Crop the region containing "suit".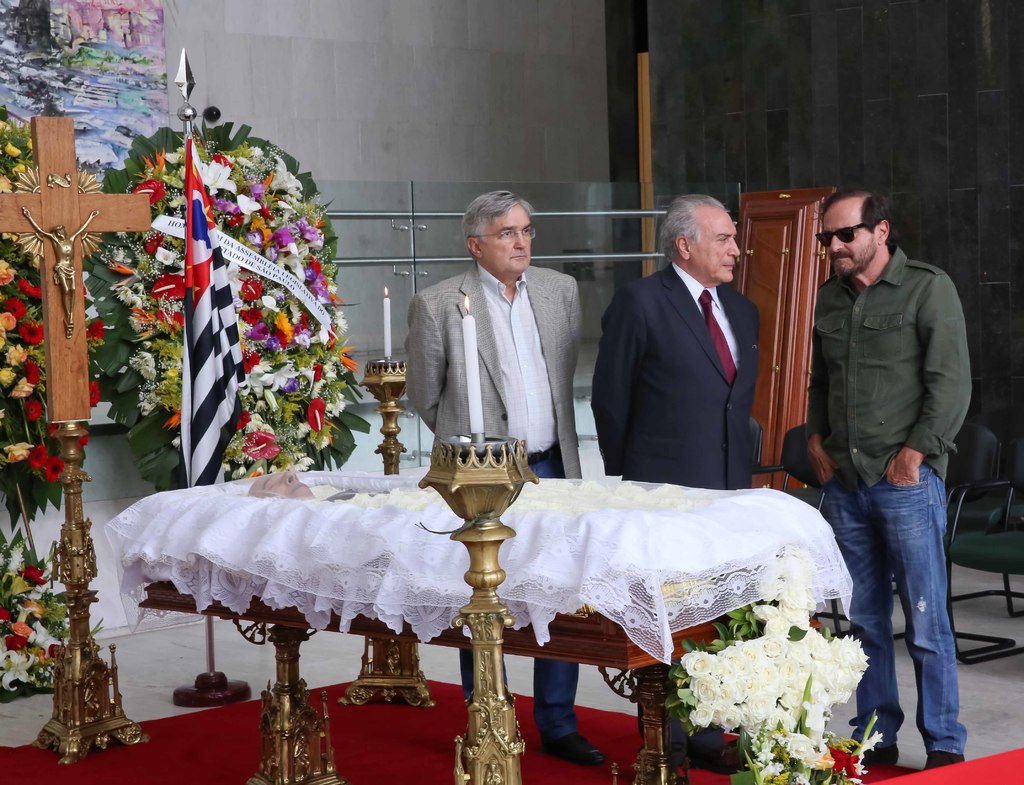
Crop region: <box>403,259,584,738</box>.
